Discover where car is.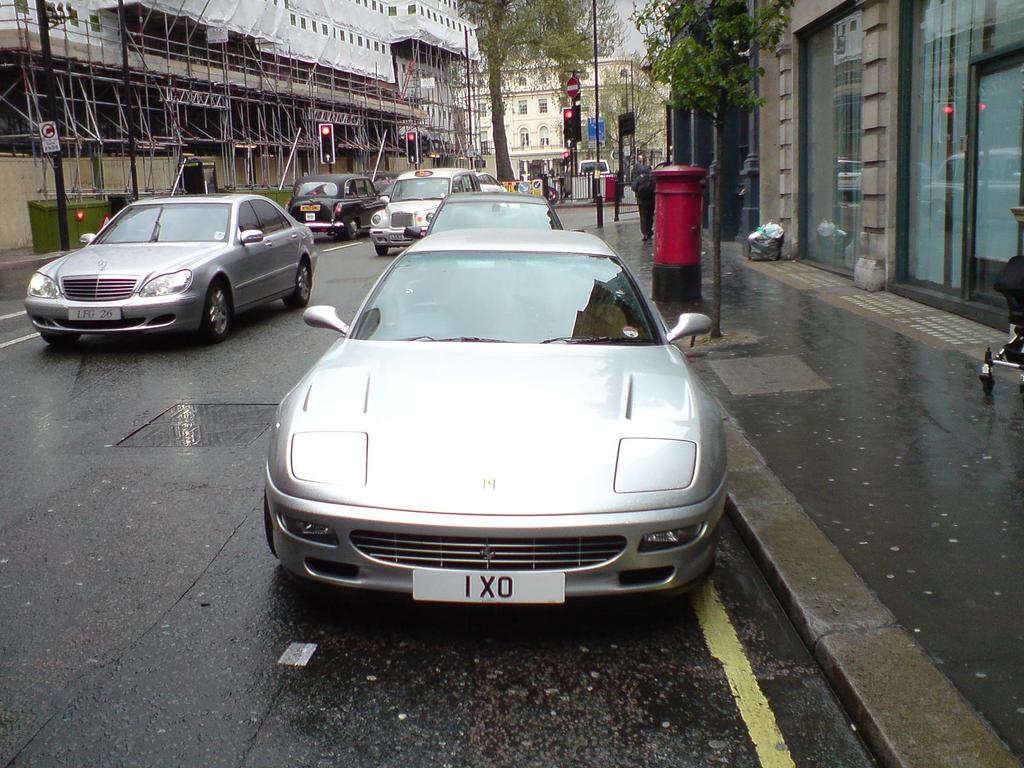
Discovered at left=250, top=183, right=727, bottom=628.
